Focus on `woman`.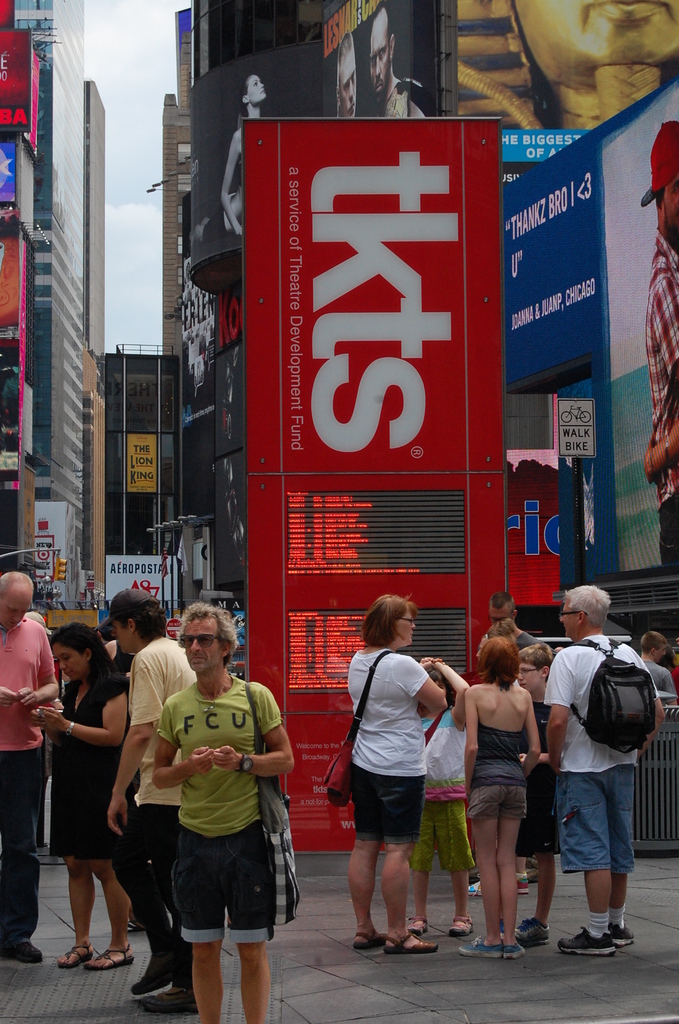
Focused at {"x1": 28, "y1": 636, "x2": 126, "y2": 984}.
